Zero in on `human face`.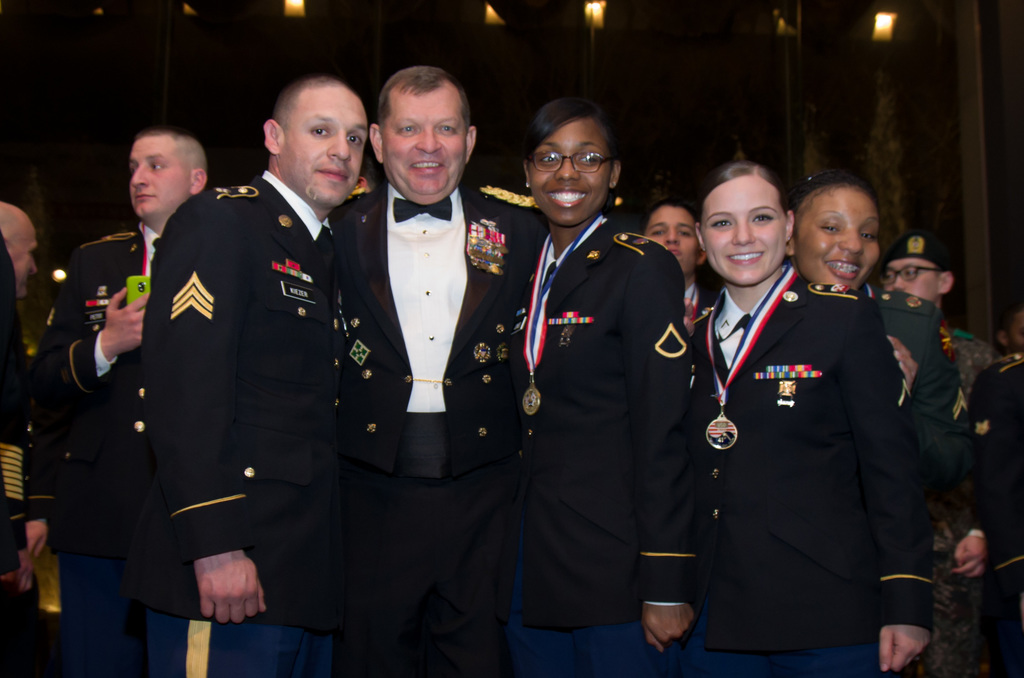
Zeroed in: box(4, 218, 38, 298).
